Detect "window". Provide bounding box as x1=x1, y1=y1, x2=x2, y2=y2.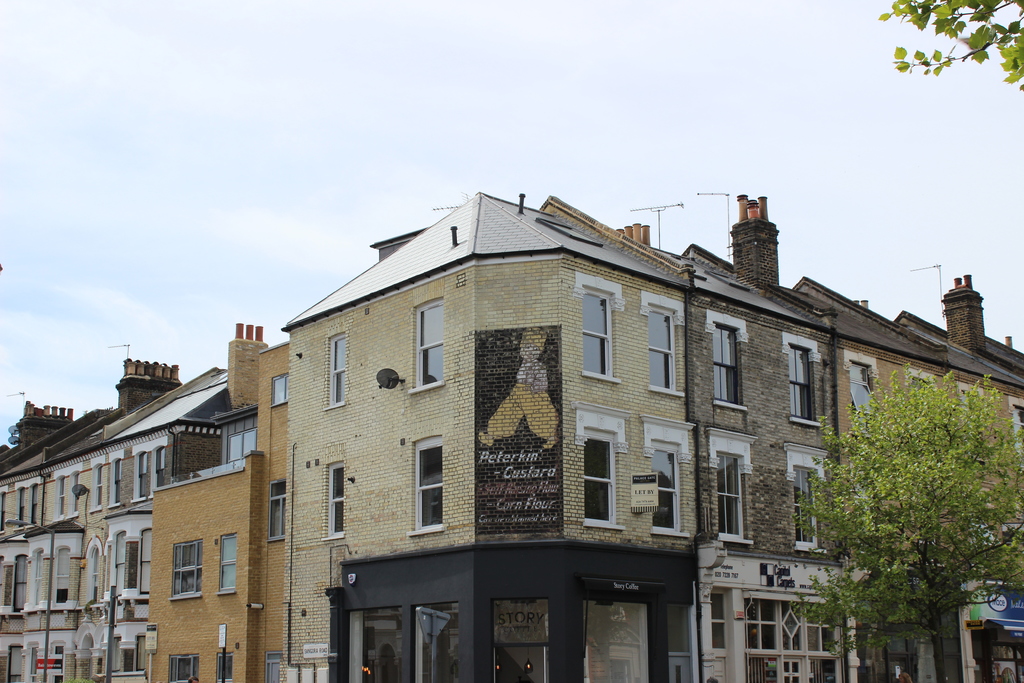
x1=227, y1=431, x2=254, y2=461.
